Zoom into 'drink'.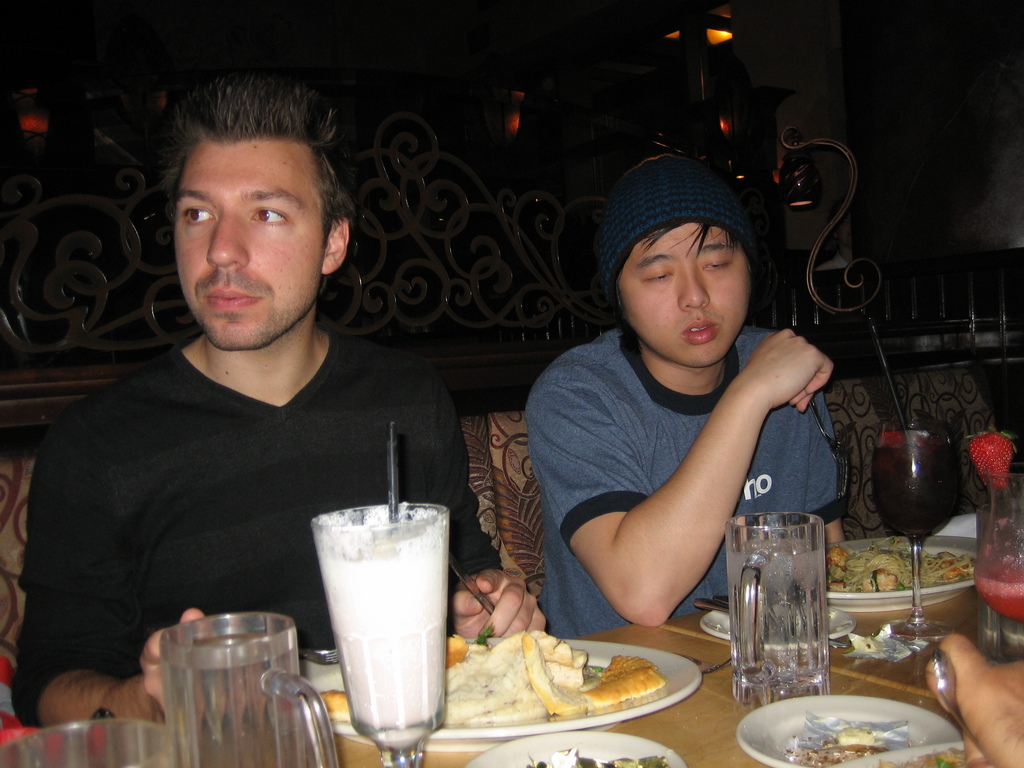
Zoom target: [x1=159, y1=637, x2=305, y2=767].
